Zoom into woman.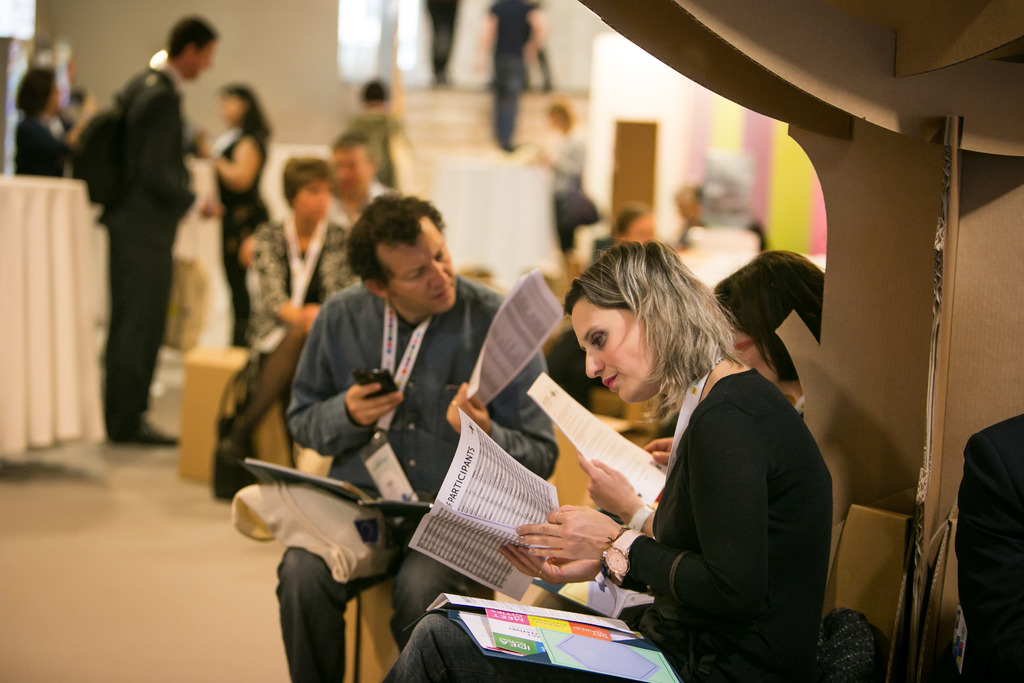
Zoom target: [left=217, top=152, right=364, bottom=473].
